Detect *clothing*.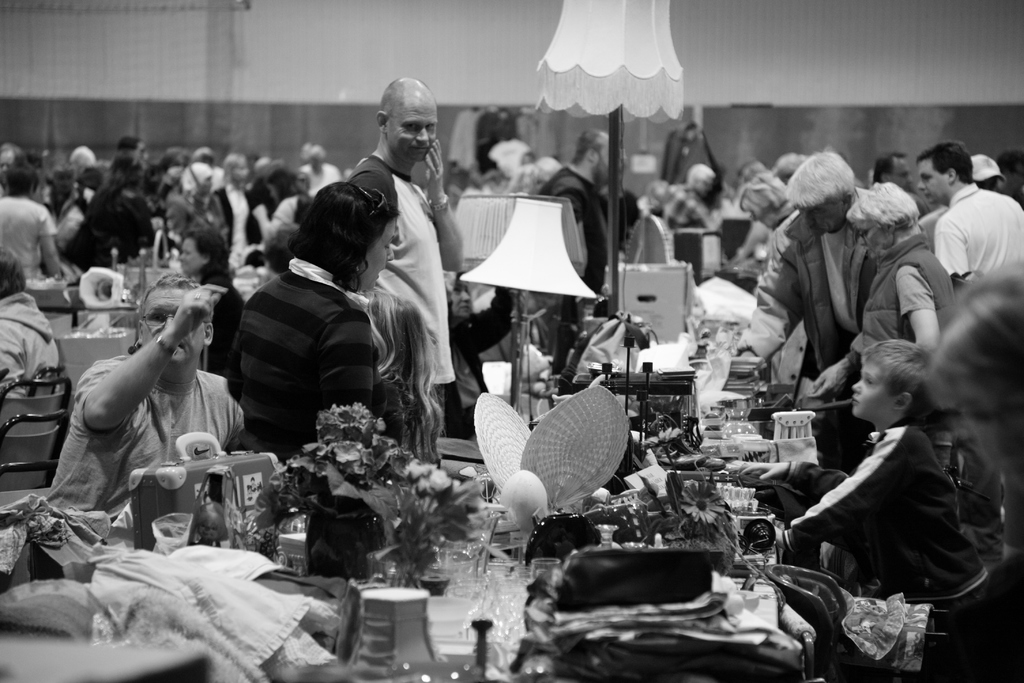
Detected at [x1=942, y1=181, x2=1023, y2=270].
